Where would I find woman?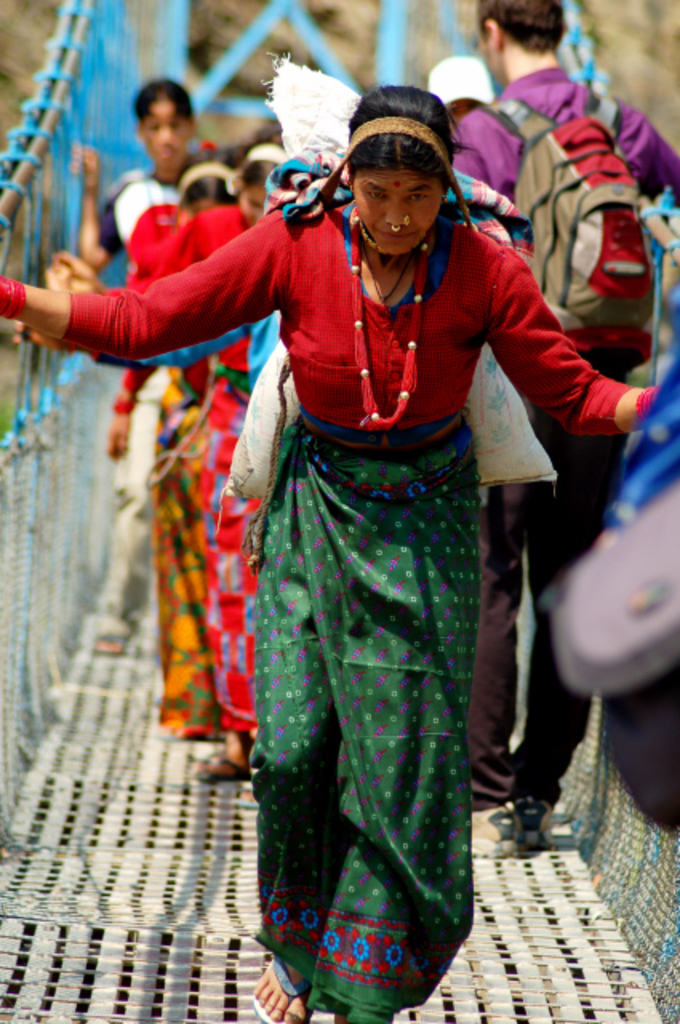
At l=104, t=147, r=253, b=458.
